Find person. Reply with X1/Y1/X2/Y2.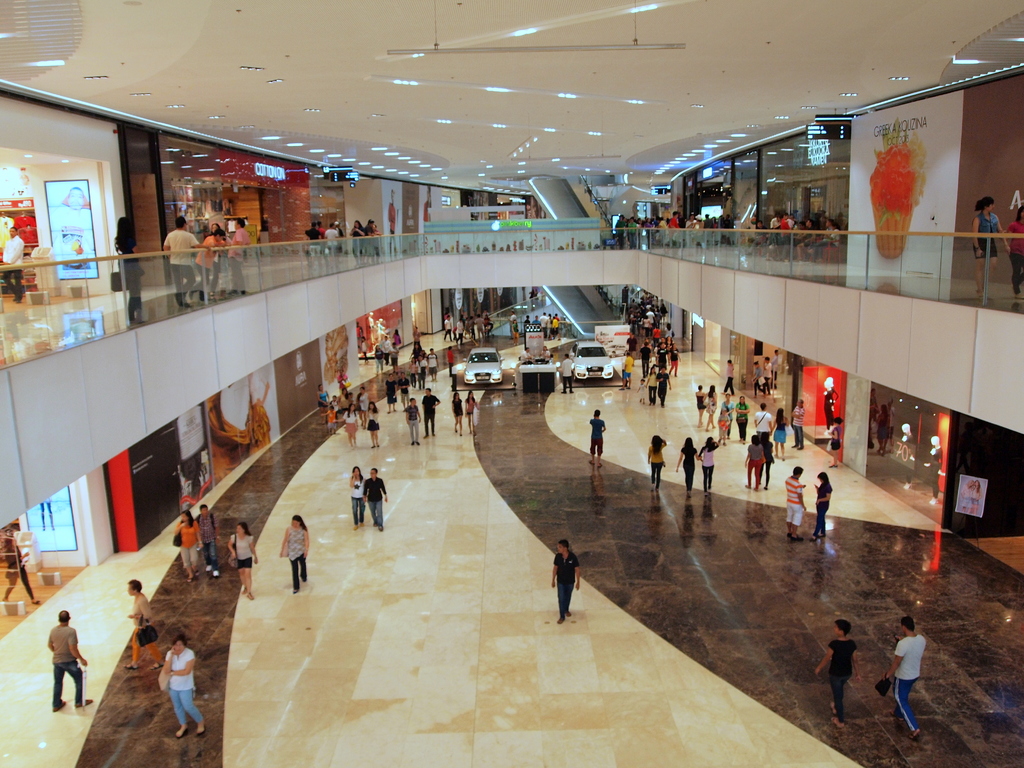
47/611/90/712.
